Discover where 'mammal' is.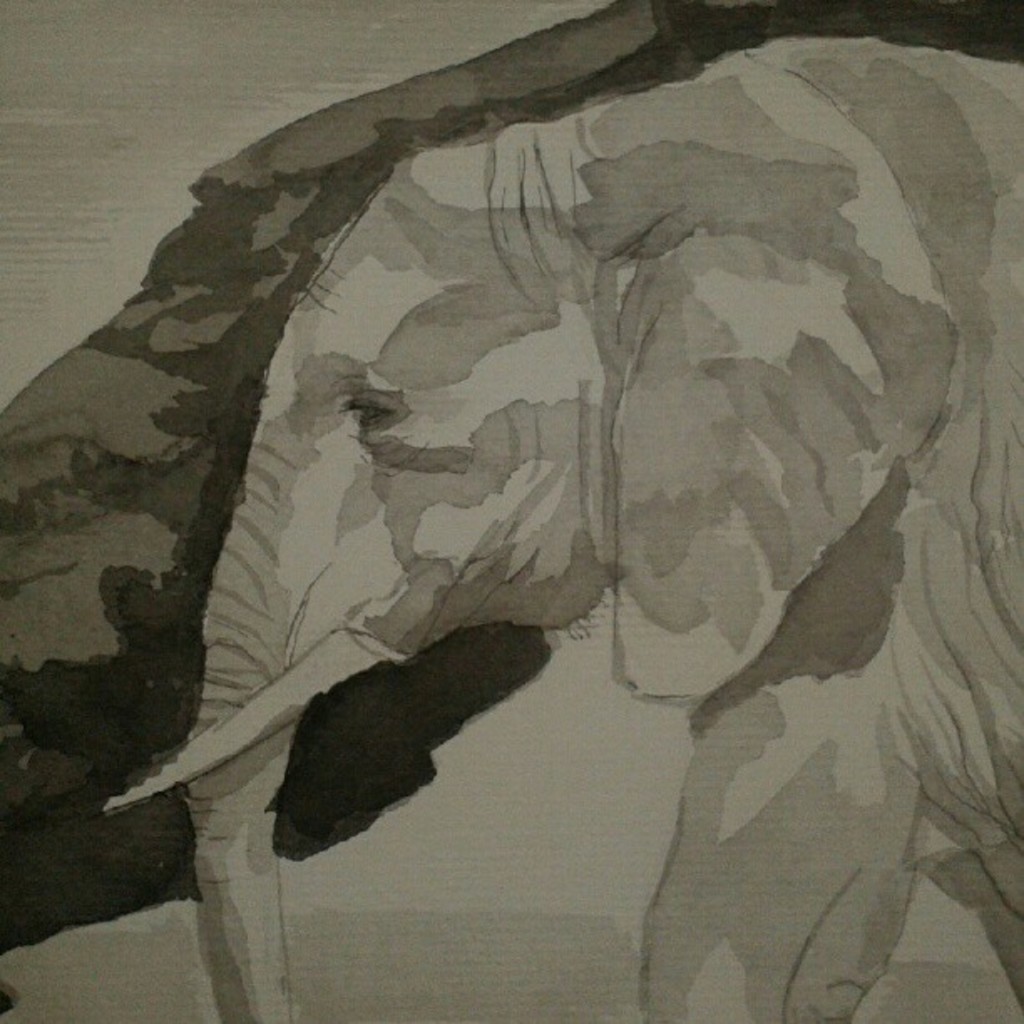
Discovered at select_region(104, 37, 1022, 1022).
